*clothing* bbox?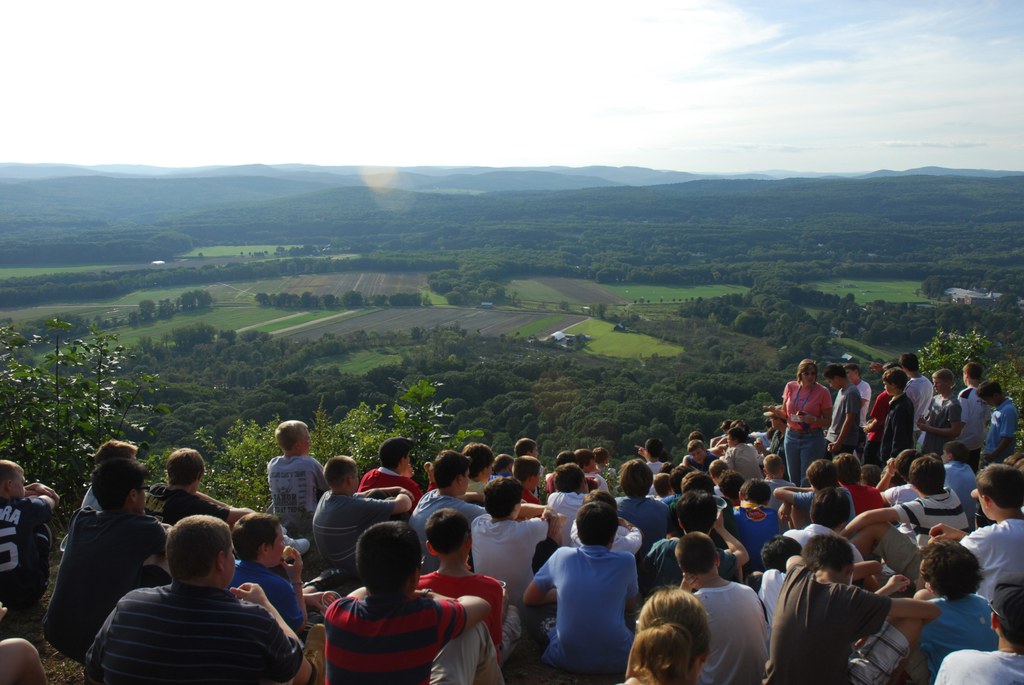
<box>596,462,617,488</box>
